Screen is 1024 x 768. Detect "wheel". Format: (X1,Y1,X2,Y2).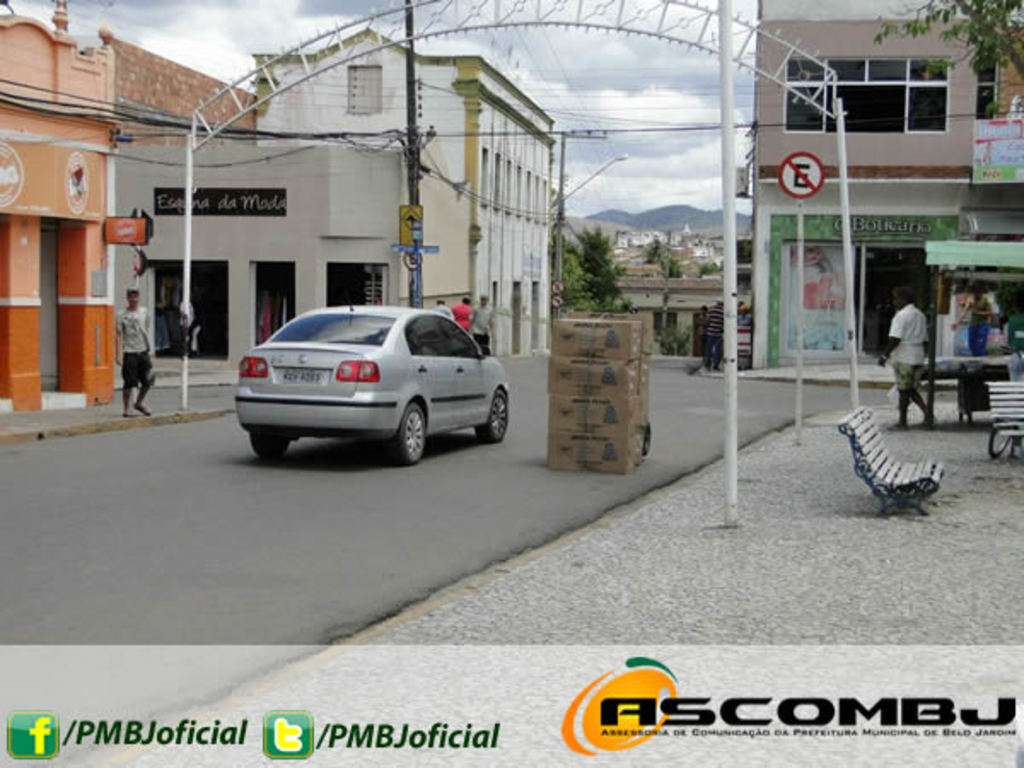
(986,422,1009,457).
